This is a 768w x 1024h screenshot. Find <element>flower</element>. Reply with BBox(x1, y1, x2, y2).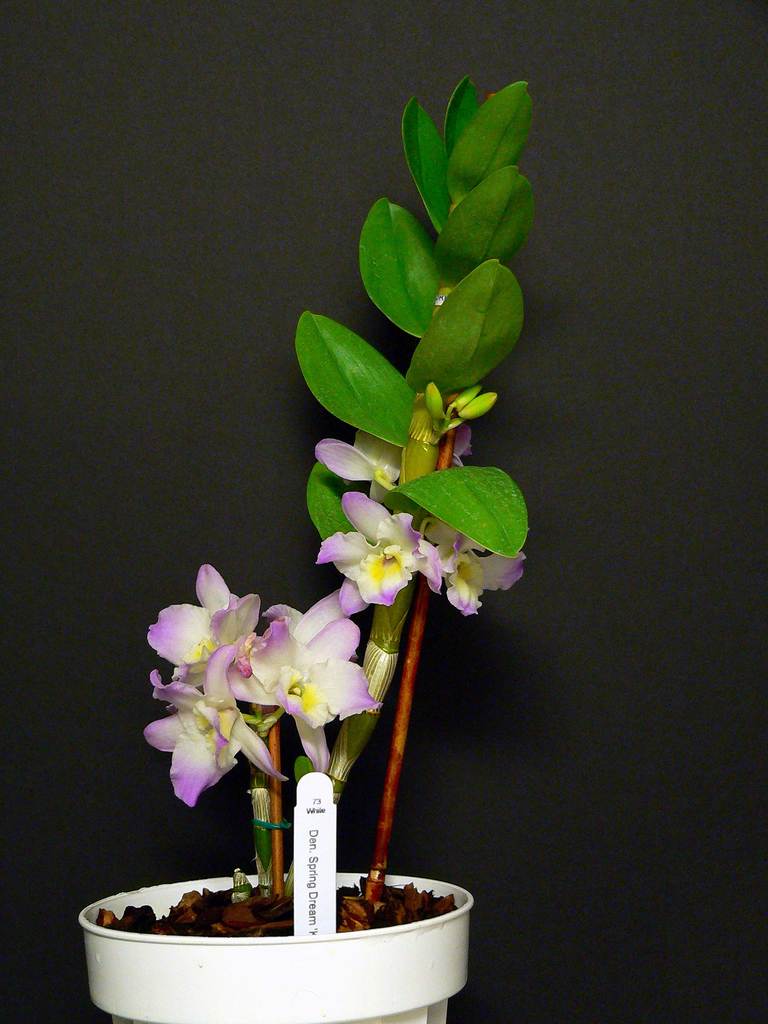
BBox(323, 477, 415, 638).
